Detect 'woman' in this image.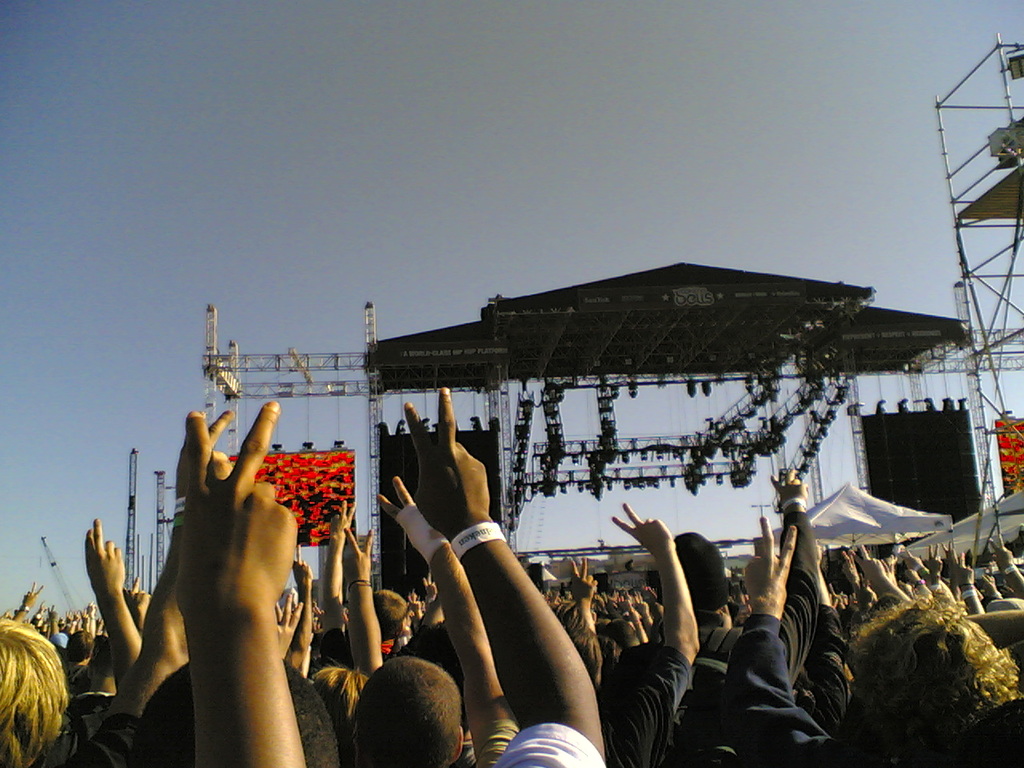
Detection: [x1=846, y1=590, x2=1021, y2=760].
